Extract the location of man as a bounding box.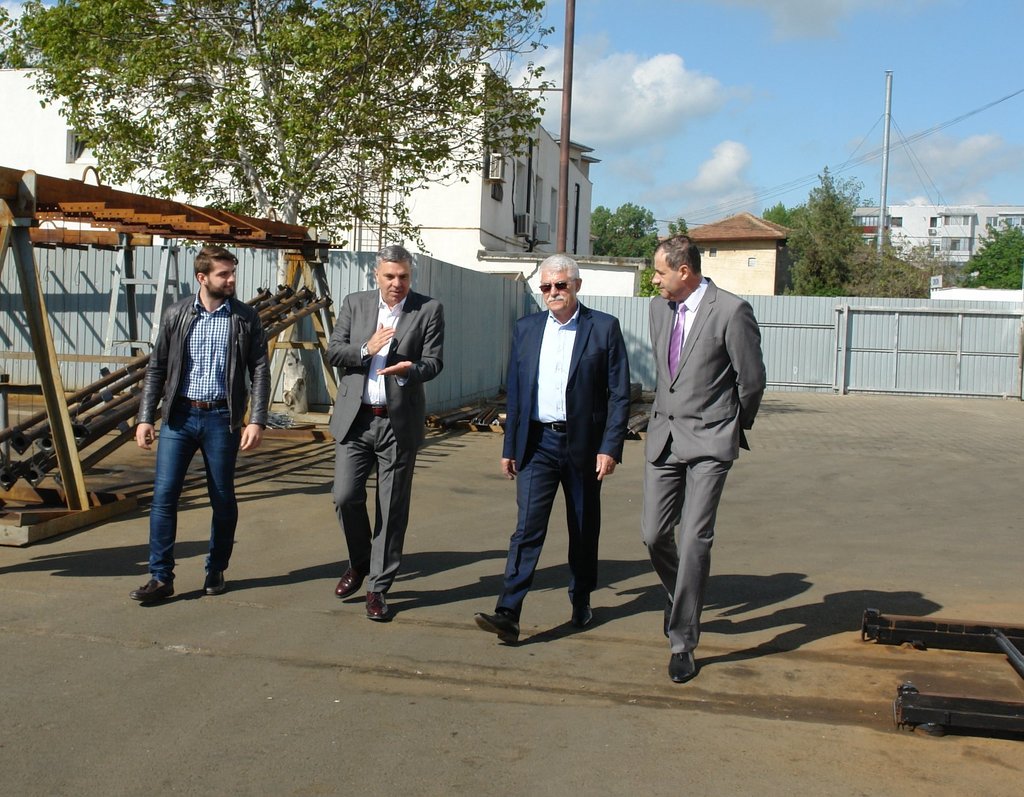
x1=324 y1=240 x2=444 y2=621.
